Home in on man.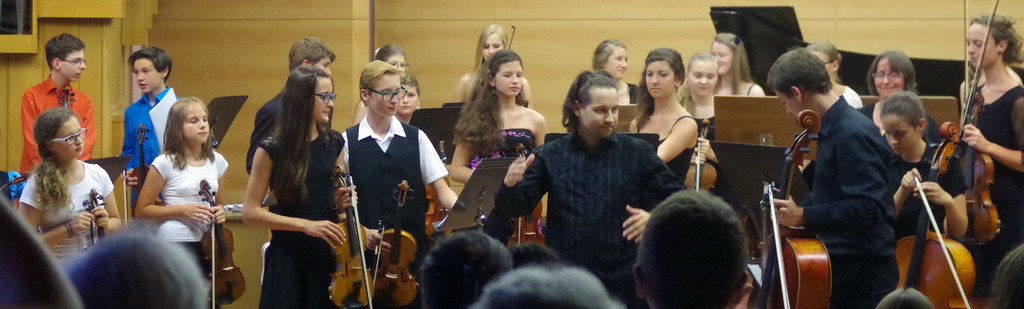
Homed in at <box>485,70,683,305</box>.
